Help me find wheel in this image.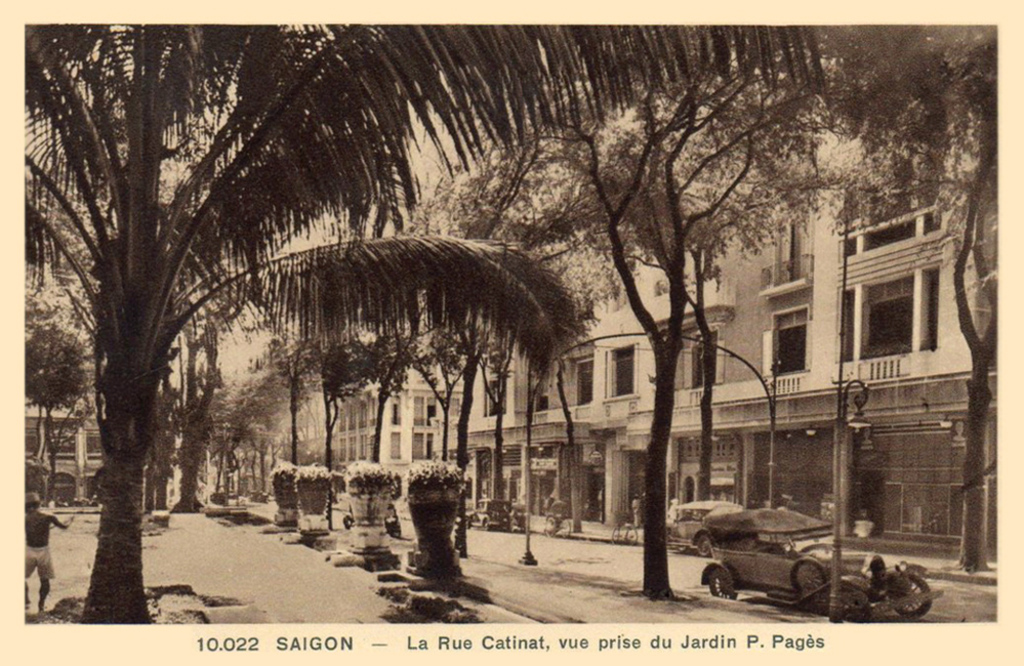
Found it: bbox=(791, 554, 831, 601).
